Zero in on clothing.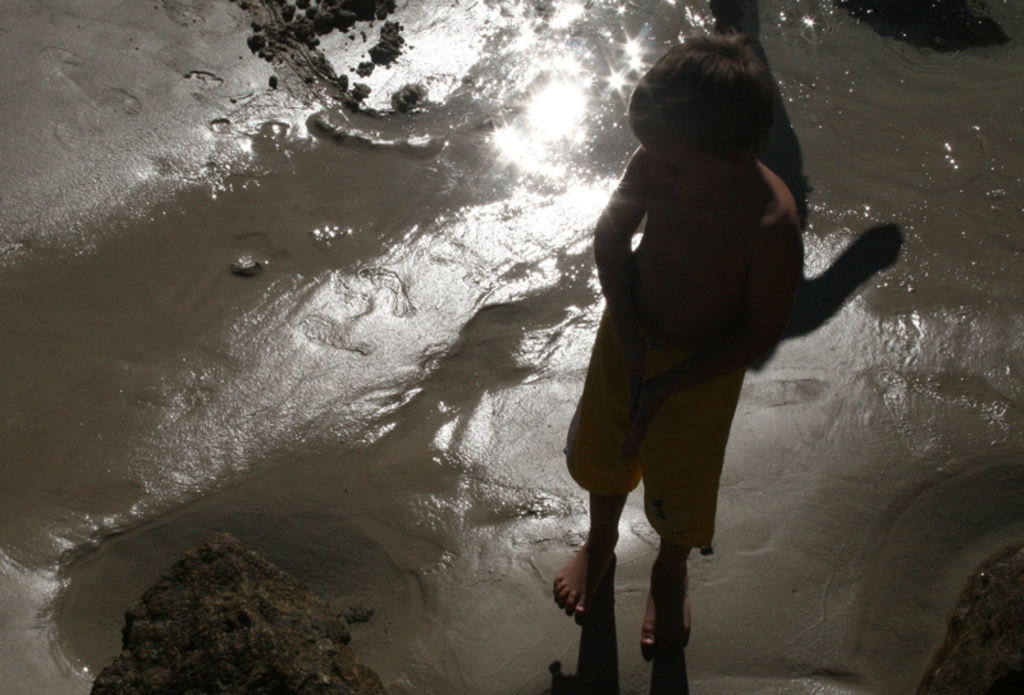
Zeroed in: region(562, 308, 744, 549).
